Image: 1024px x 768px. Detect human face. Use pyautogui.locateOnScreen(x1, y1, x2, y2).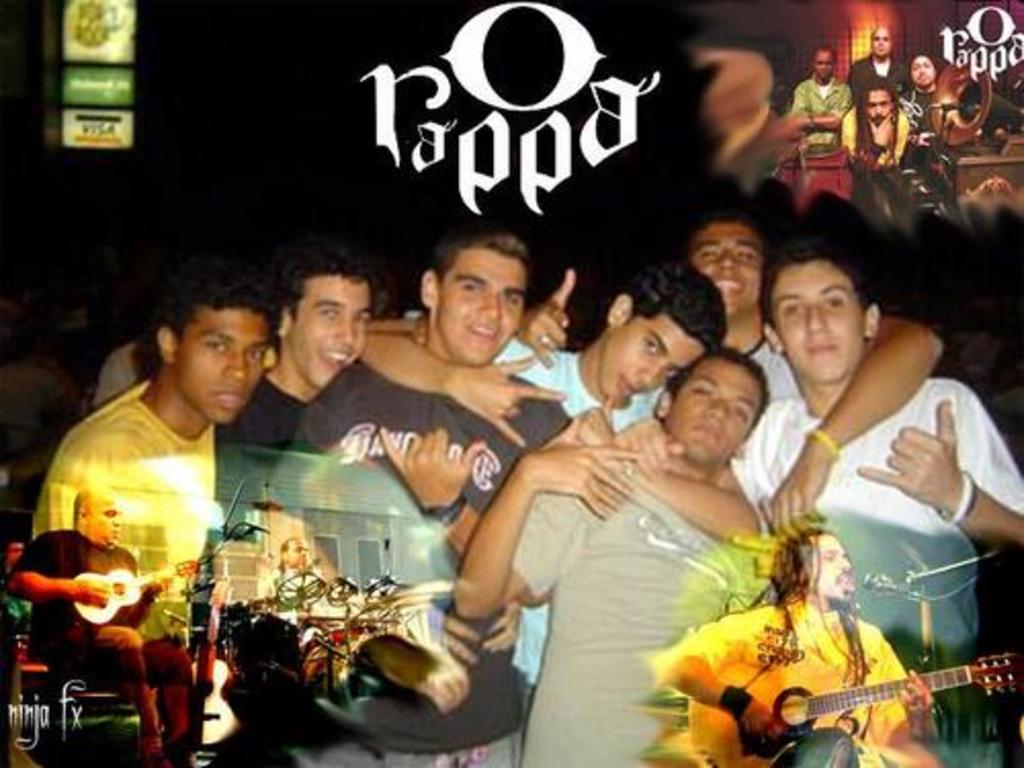
pyautogui.locateOnScreen(913, 59, 932, 86).
